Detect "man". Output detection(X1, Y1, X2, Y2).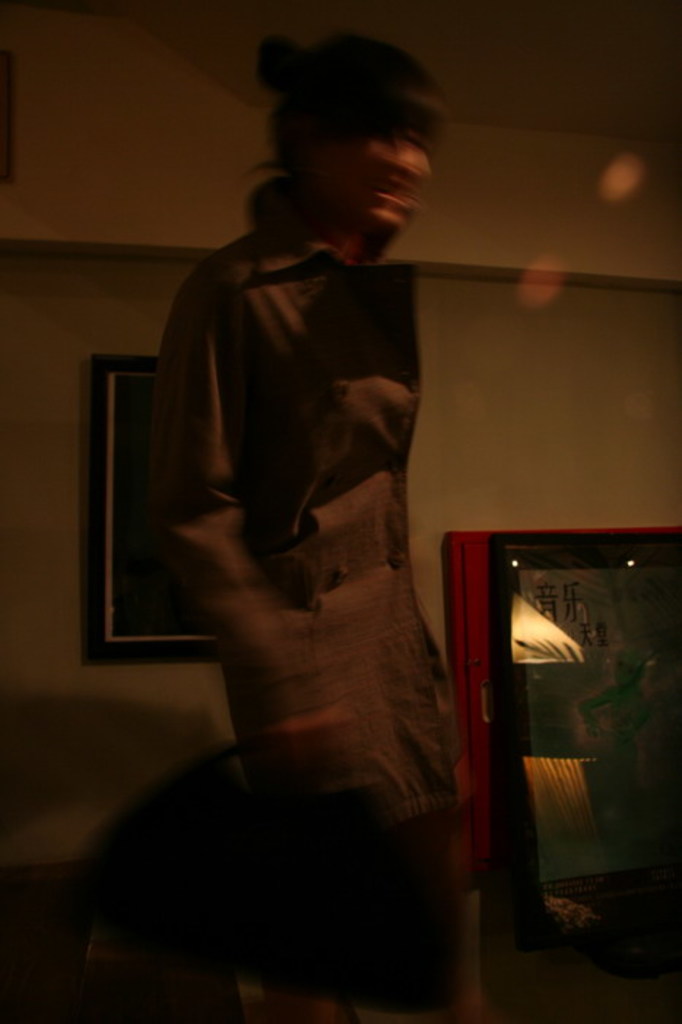
detection(168, 3, 494, 979).
